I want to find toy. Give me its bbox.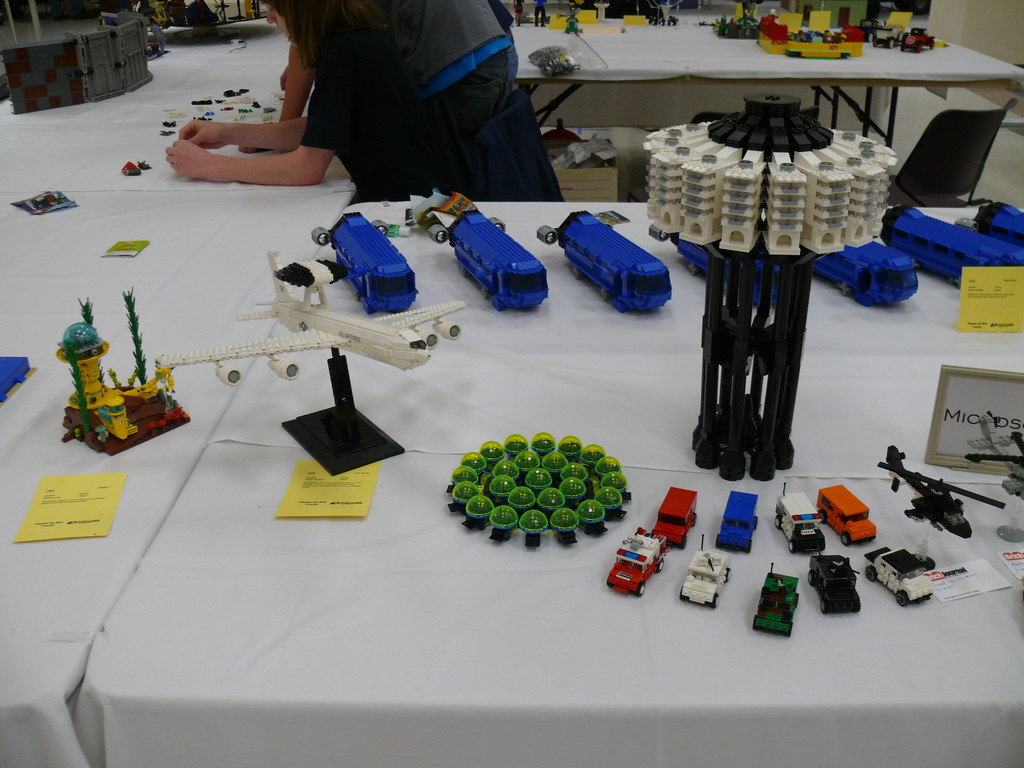
left=604, top=474, right=636, bottom=503.
